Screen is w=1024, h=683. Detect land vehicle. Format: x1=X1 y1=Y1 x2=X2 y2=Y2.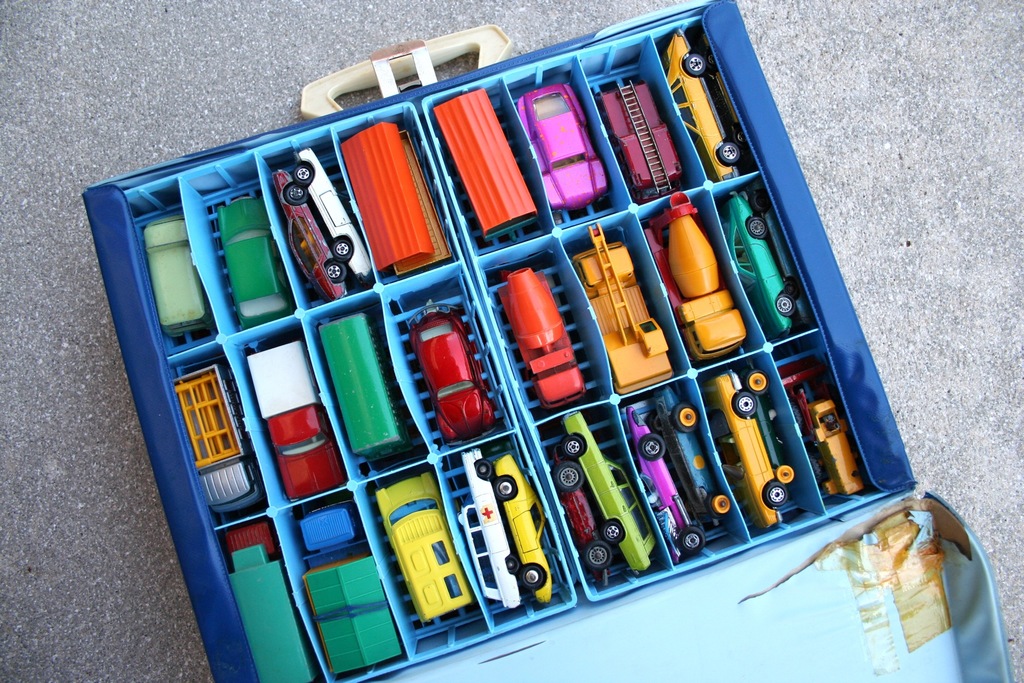
x1=294 y1=147 x2=372 y2=276.
